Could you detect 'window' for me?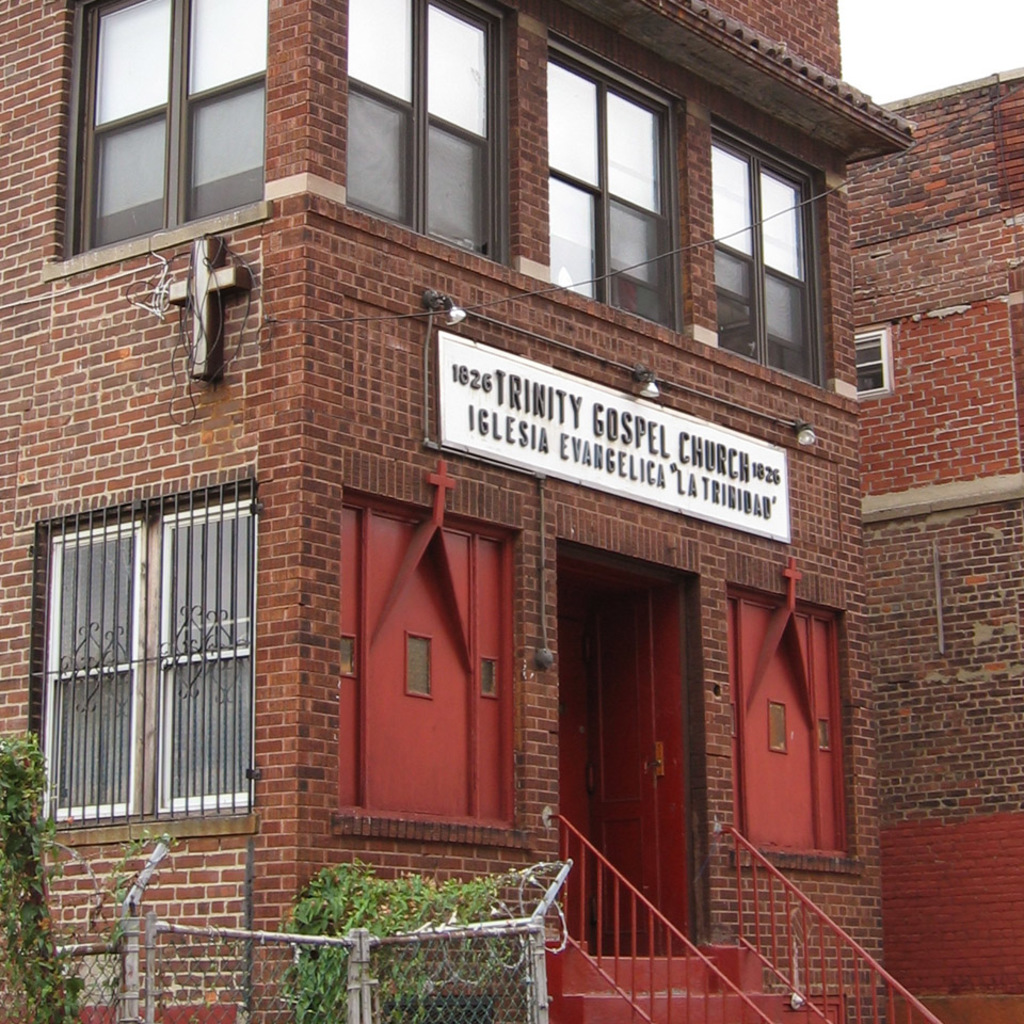
Detection result: detection(724, 549, 871, 871).
